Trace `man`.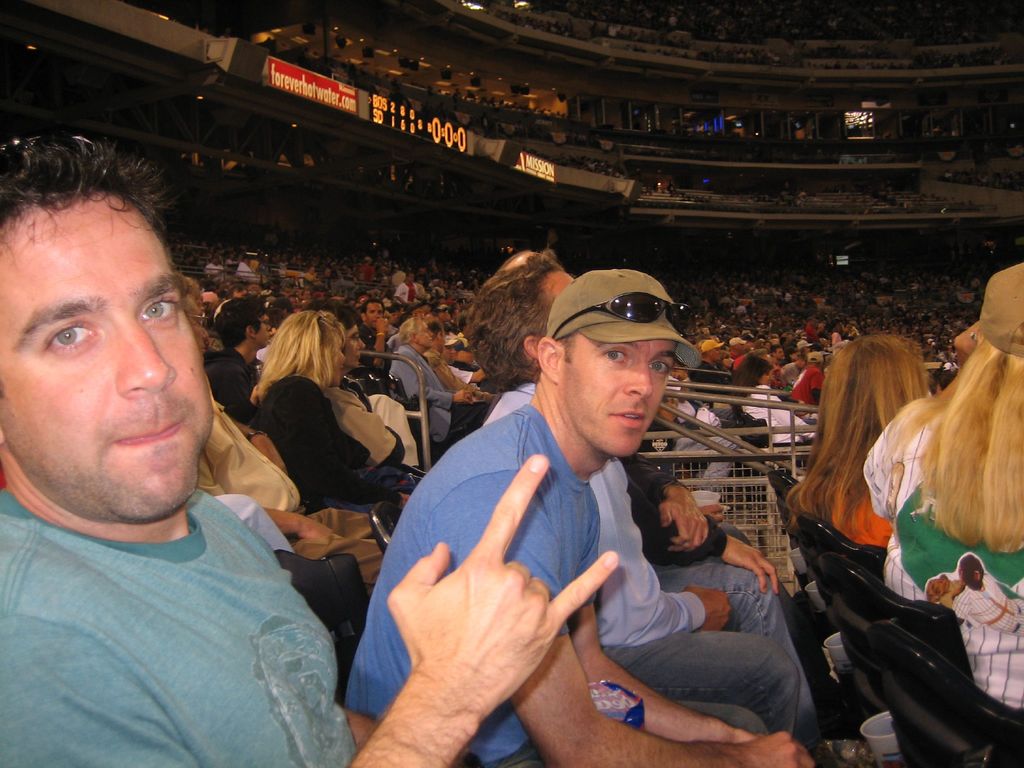
Traced to left=461, top=252, right=874, bottom=737.
